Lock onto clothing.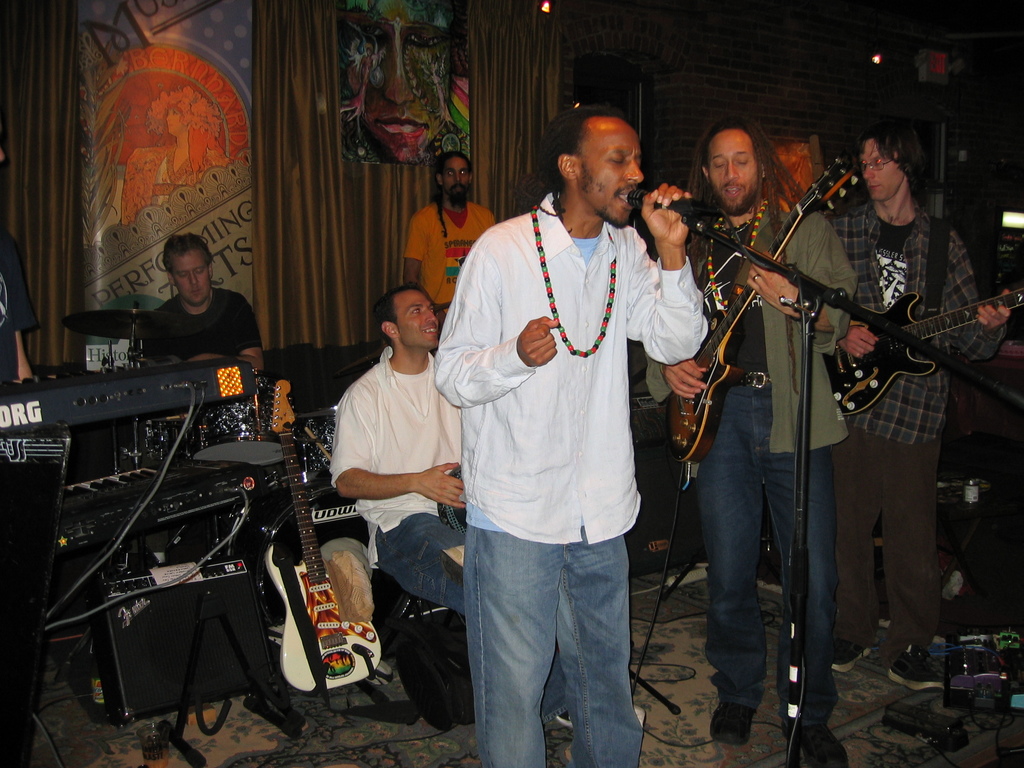
Locked: l=433, t=133, r=672, b=726.
